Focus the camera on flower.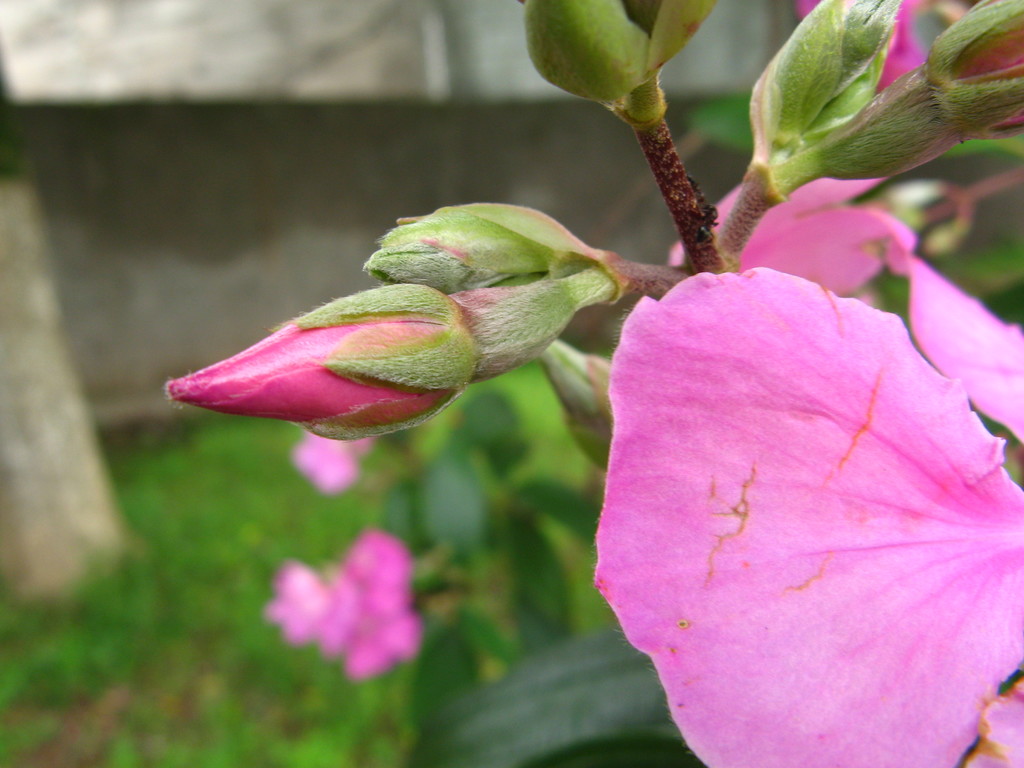
Focus region: left=289, top=430, right=382, bottom=497.
